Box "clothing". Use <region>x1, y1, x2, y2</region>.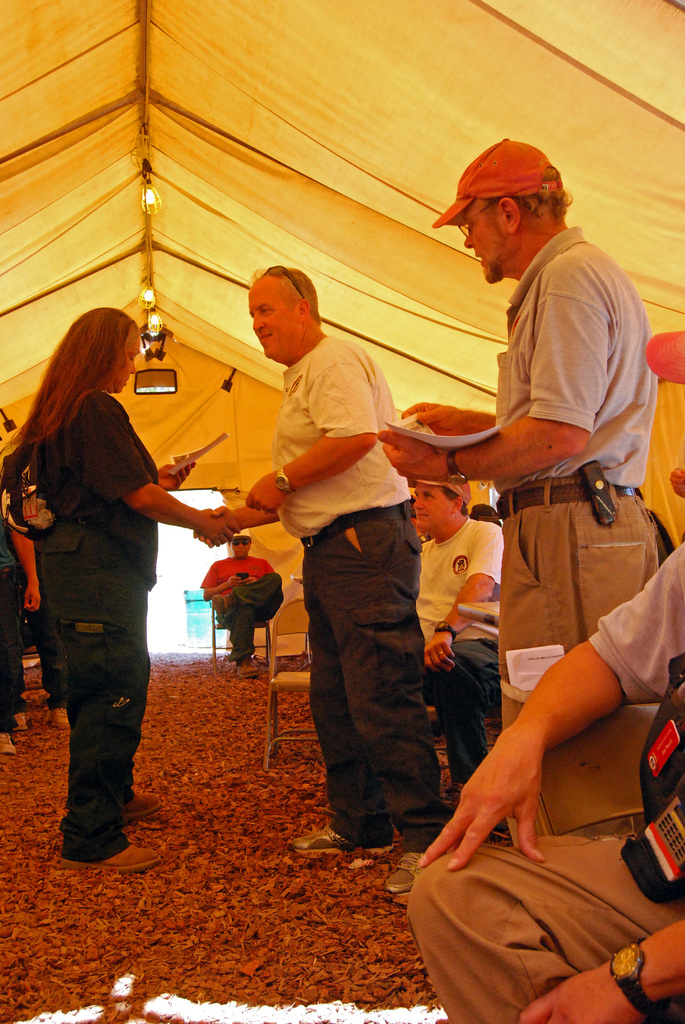
<region>15, 384, 162, 868</region>.
